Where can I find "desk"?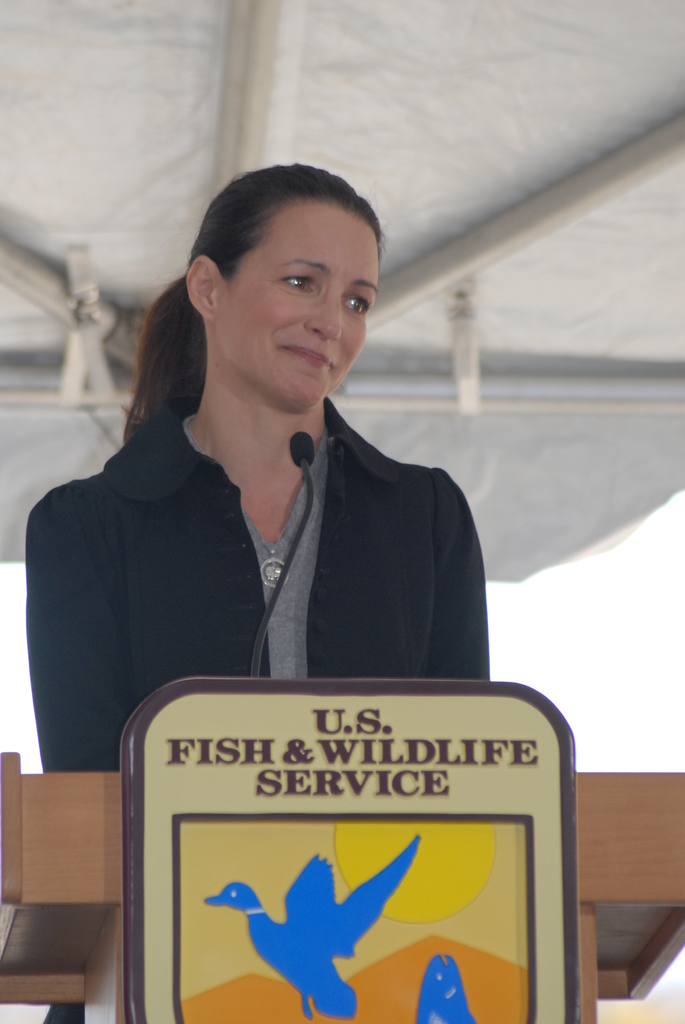
You can find it at Rect(0, 753, 684, 1023).
